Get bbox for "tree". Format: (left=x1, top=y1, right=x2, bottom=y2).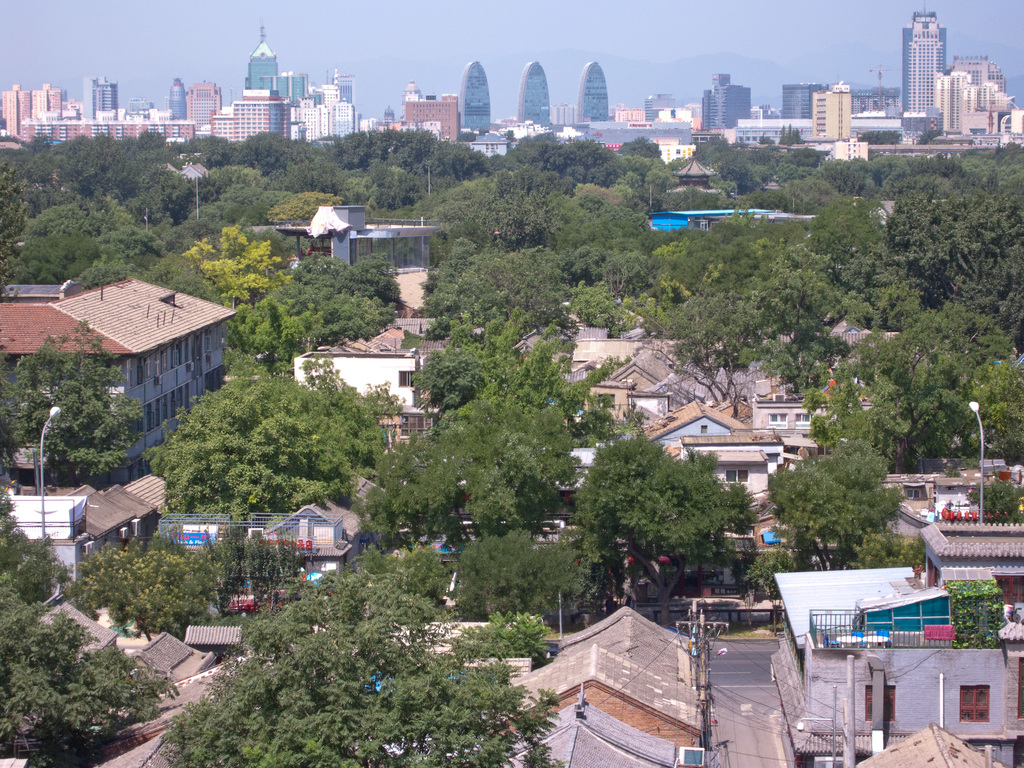
(left=188, top=127, right=248, bottom=162).
